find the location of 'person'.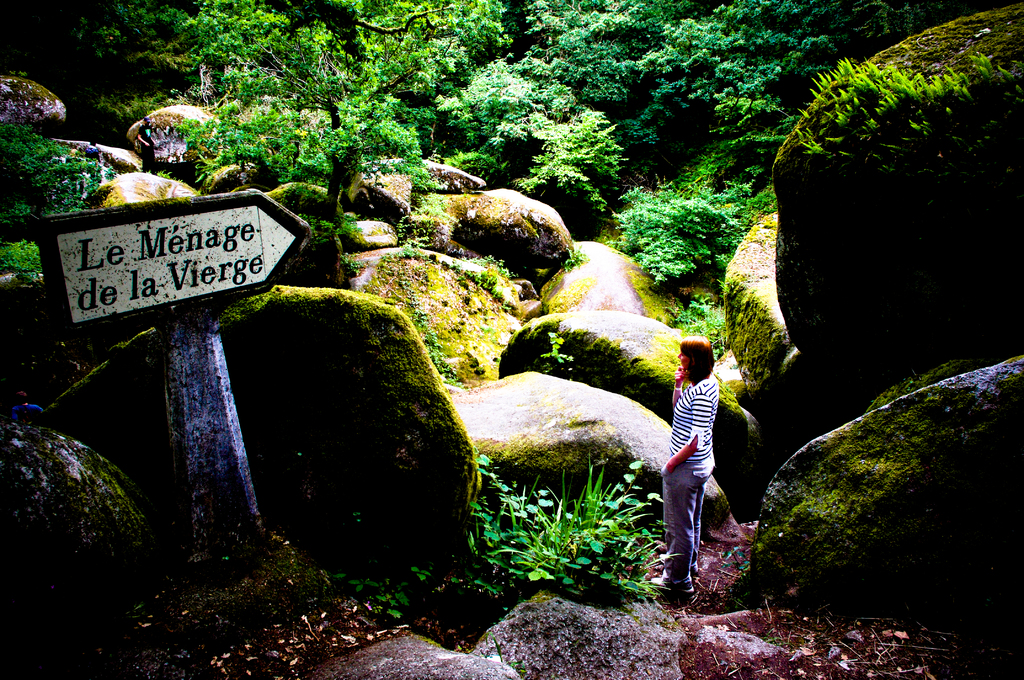
Location: [x1=642, y1=324, x2=738, y2=591].
